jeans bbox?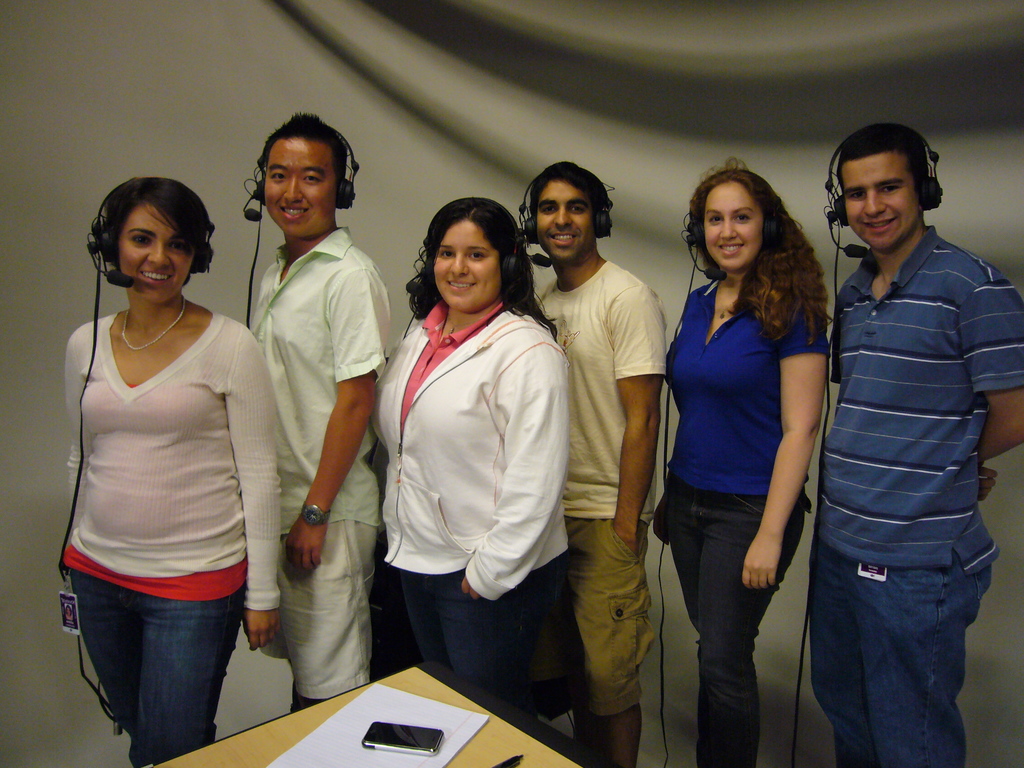
detection(70, 568, 246, 767)
